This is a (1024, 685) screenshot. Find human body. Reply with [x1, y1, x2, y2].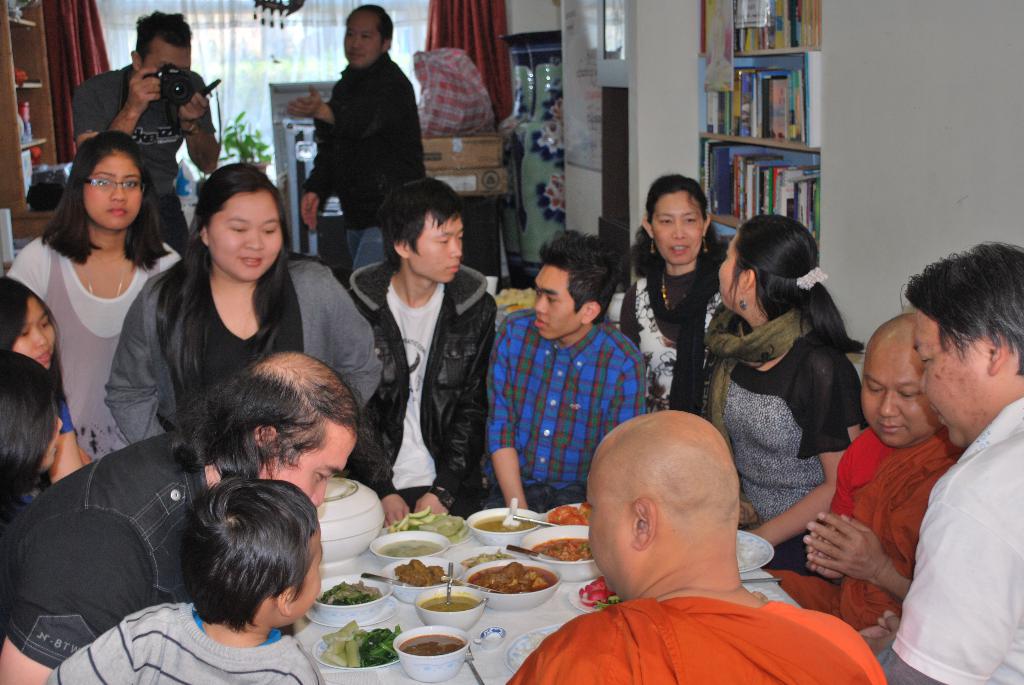
[72, 64, 221, 248].
